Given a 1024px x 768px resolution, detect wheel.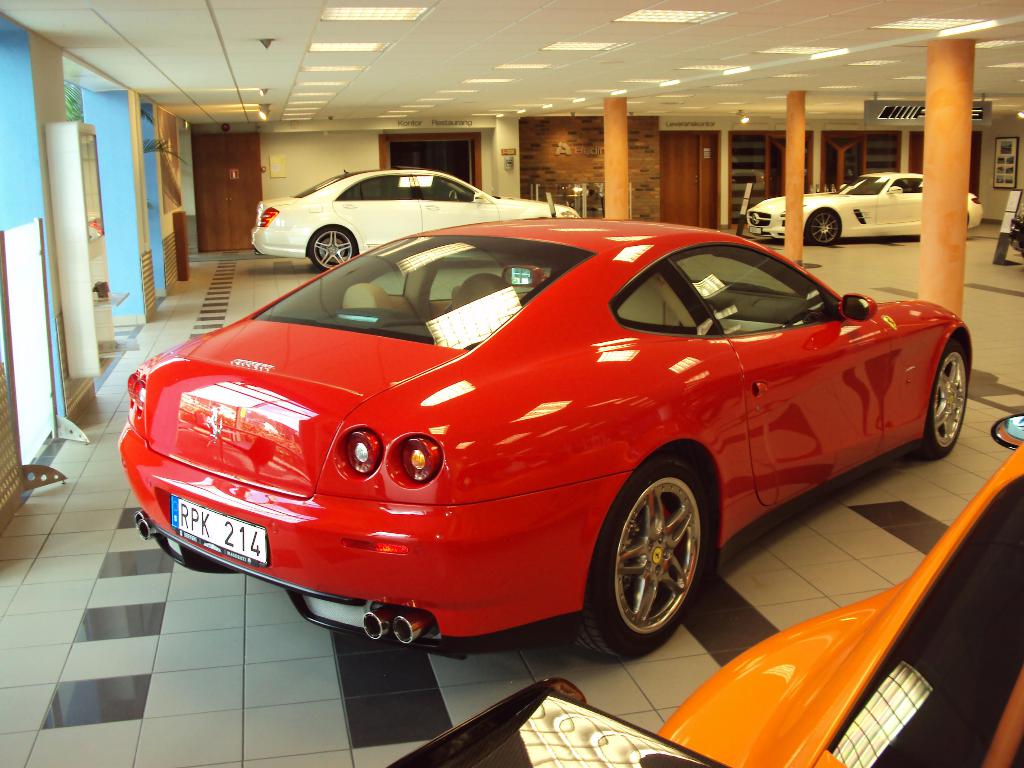
(804,207,838,248).
